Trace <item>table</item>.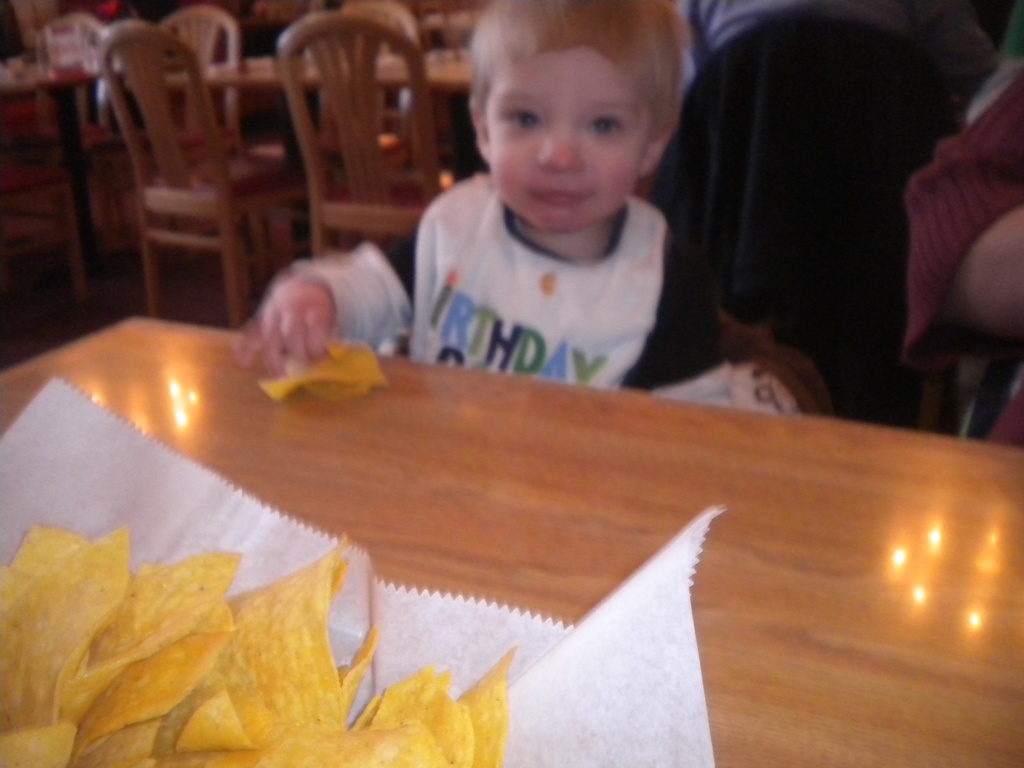
Traced to <region>0, 56, 121, 292</region>.
